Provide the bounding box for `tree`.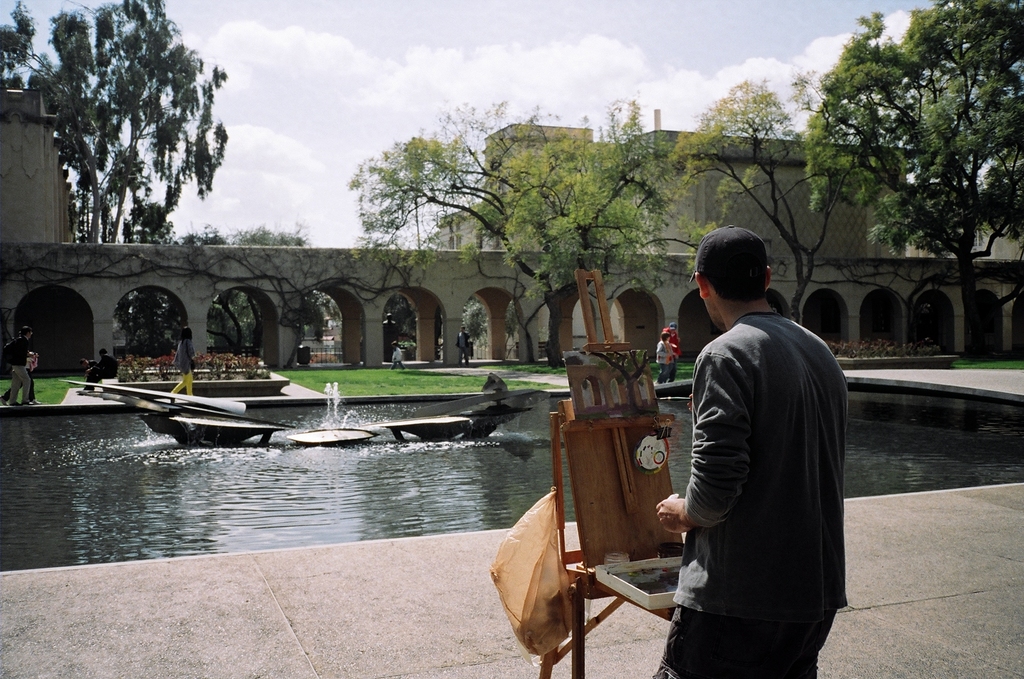
180 215 242 347.
